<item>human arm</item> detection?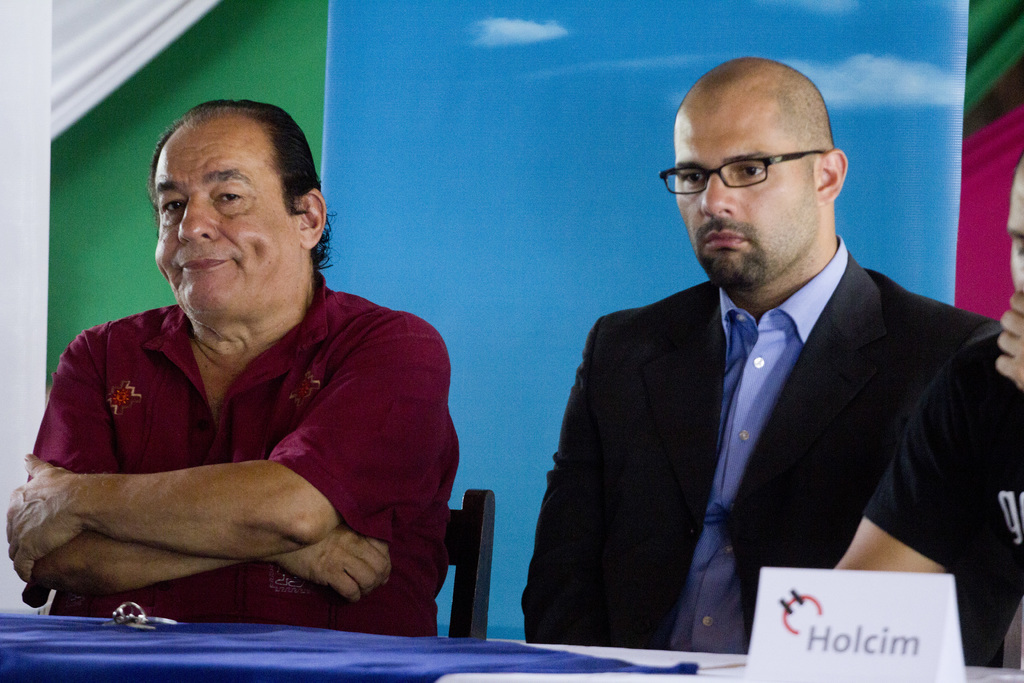
pyautogui.locateOnScreen(522, 343, 626, 642)
